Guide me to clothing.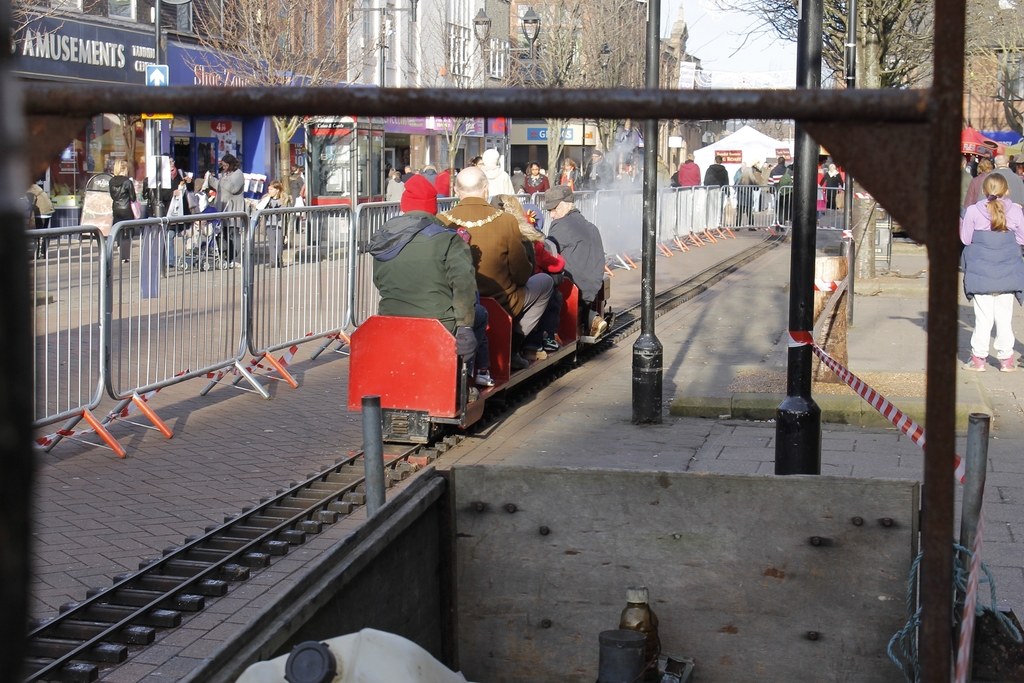
Guidance: box(677, 159, 706, 196).
